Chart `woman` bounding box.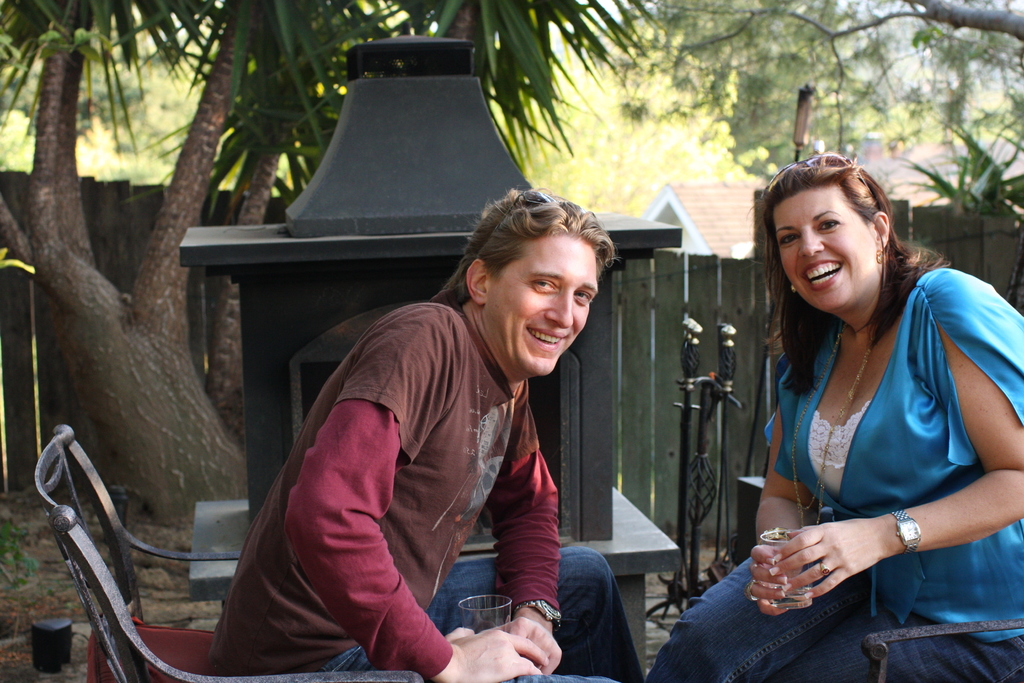
Charted: rect(733, 126, 1013, 671).
